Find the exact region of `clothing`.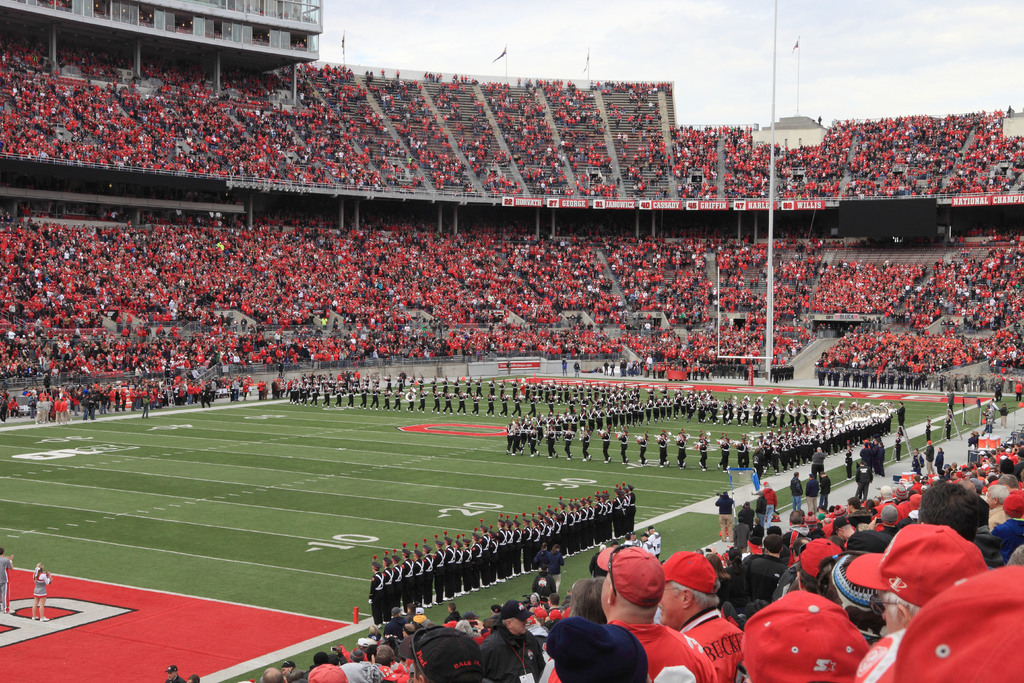
Exact region: rect(810, 453, 820, 472).
